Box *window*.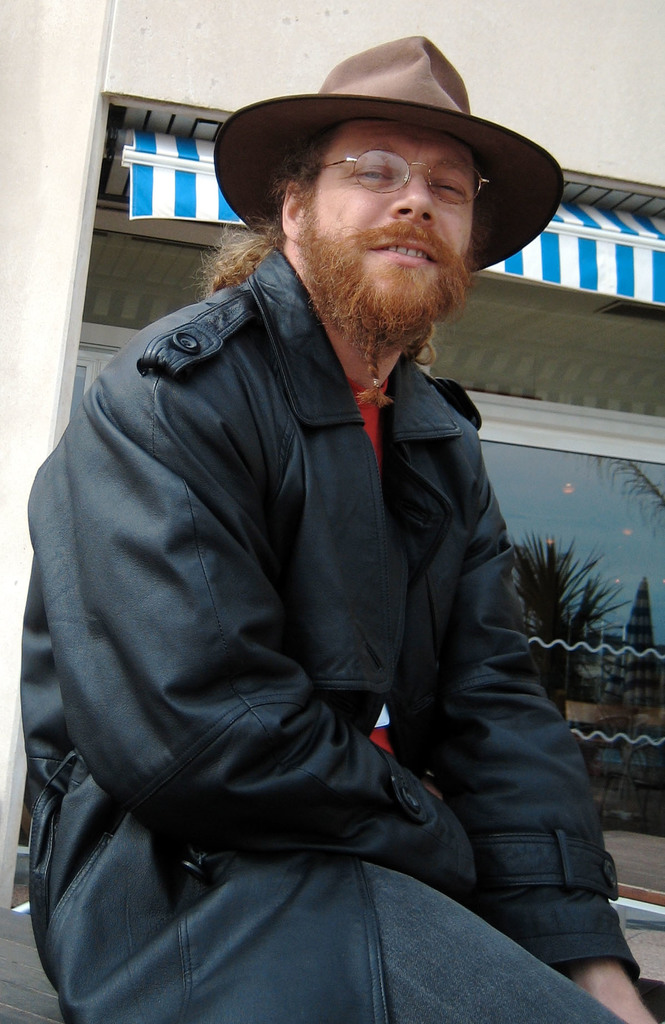
select_region(481, 433, 660, 695).
